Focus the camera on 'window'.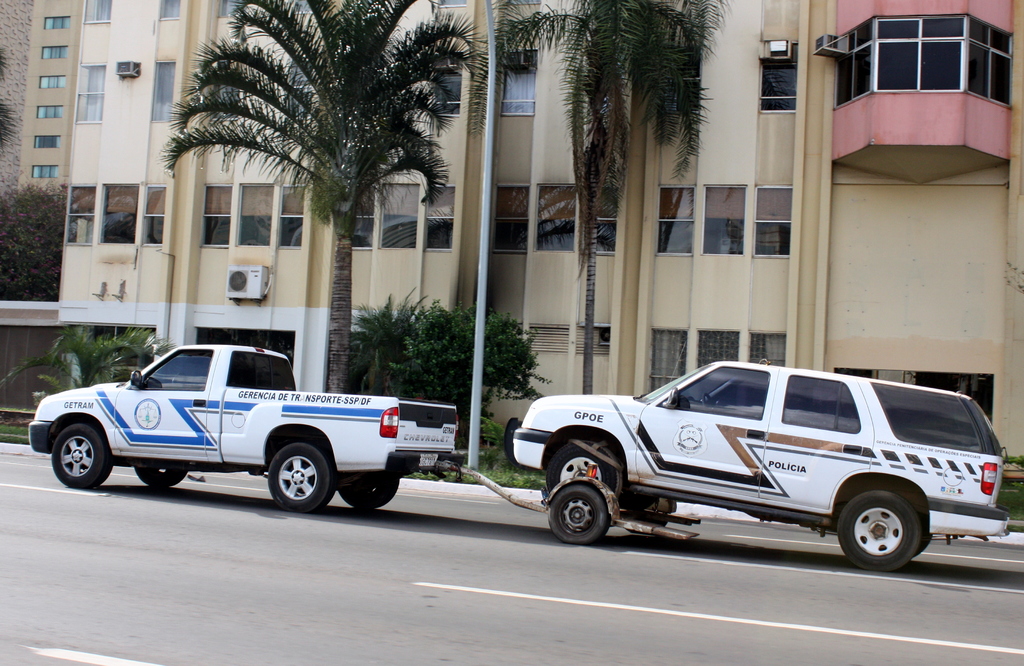
Focus region: 431/66/464/117.
